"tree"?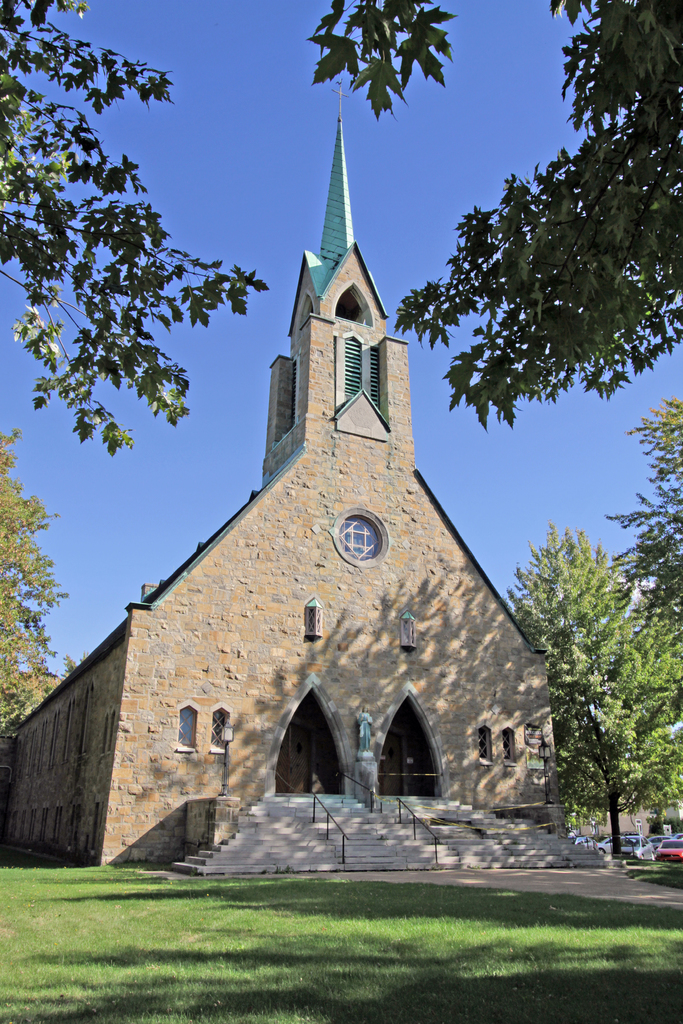
(left=0, top=428, right=69, bottom=732)
